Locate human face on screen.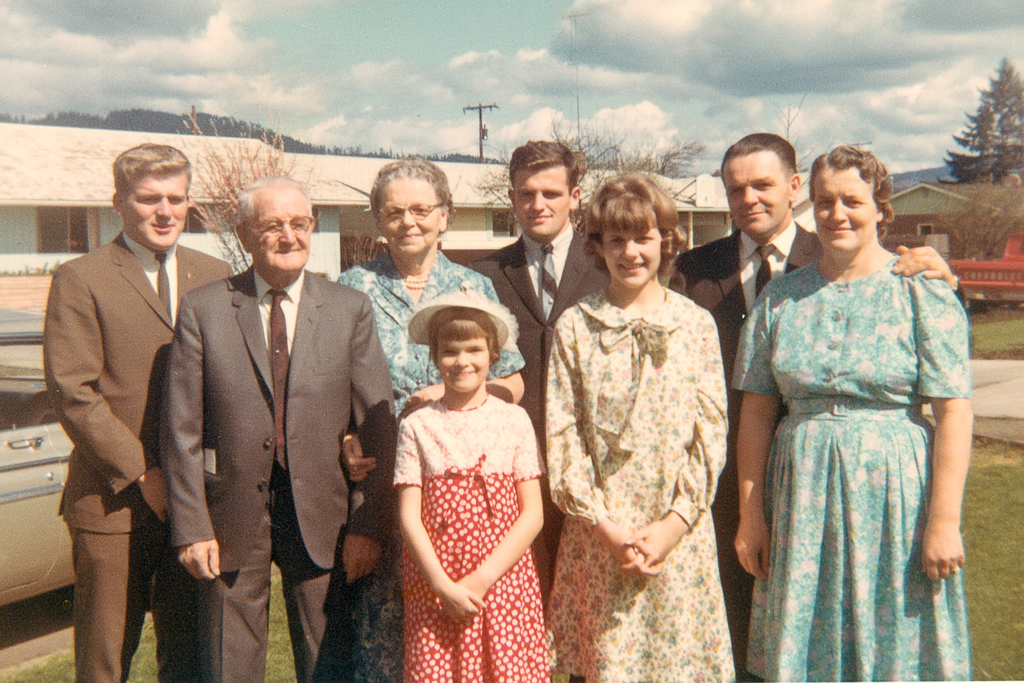
On screen at {"left": 601, "top": 219, "right": 664, "bottom": 290}.
